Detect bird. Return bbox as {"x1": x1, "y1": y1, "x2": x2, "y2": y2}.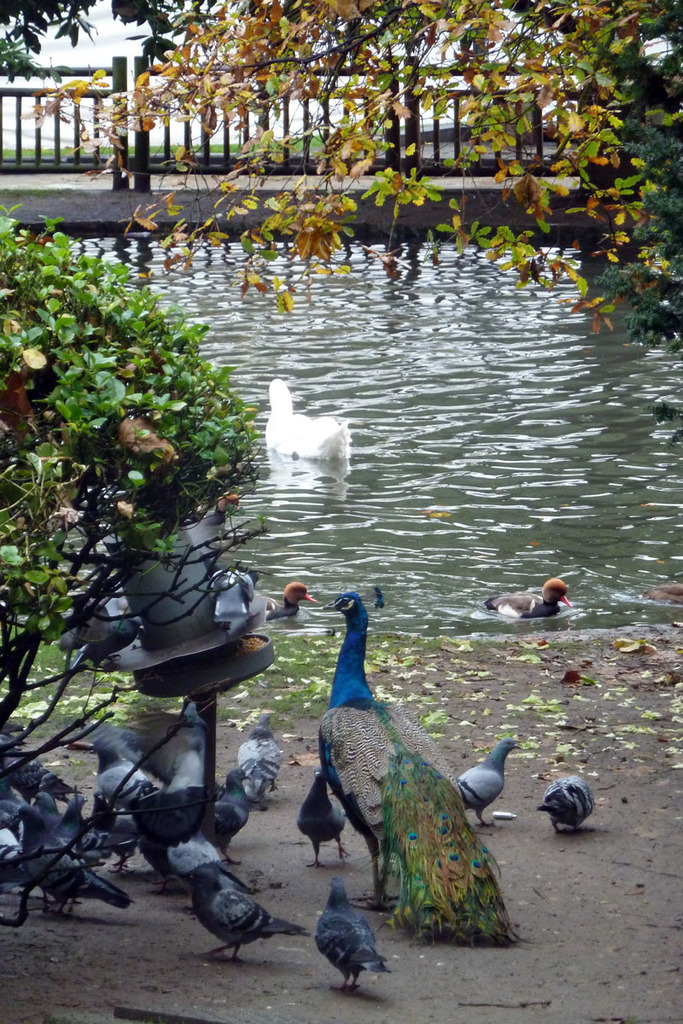
{"x1": 330, "y1": 879, "x2": 388, "y2": 992}.
